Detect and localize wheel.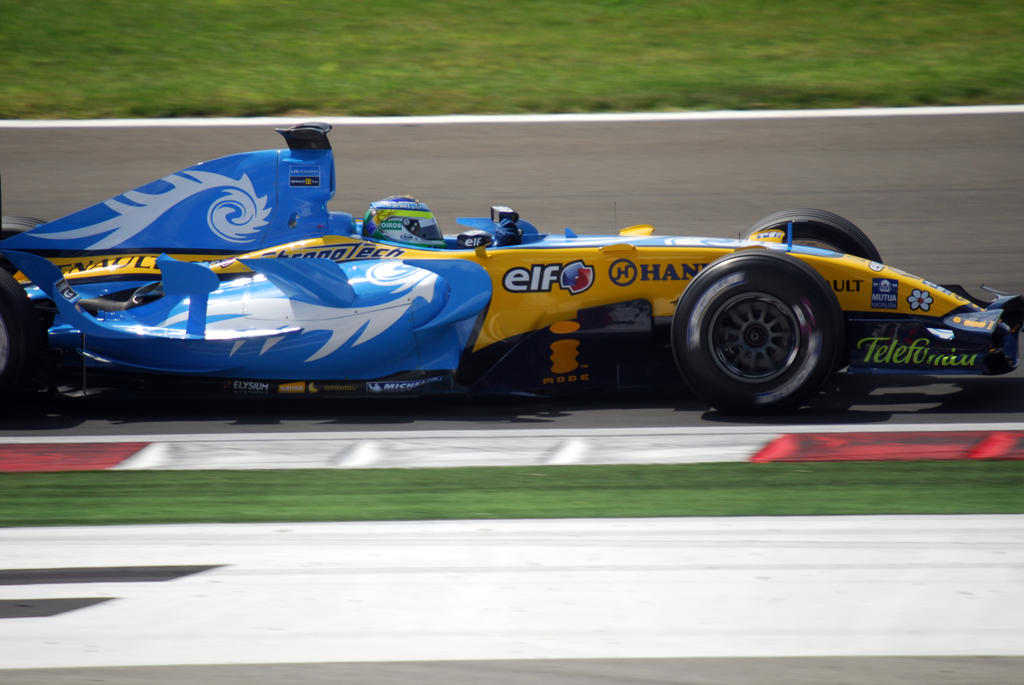
Localized at 742:206:886:267.
